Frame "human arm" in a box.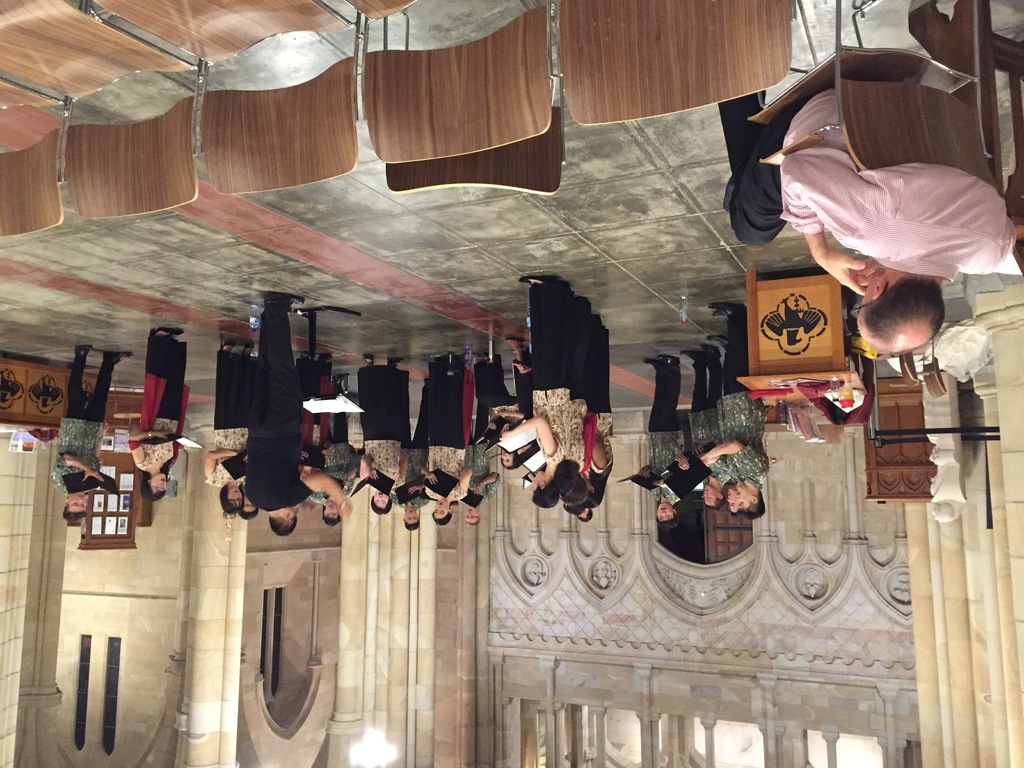
636:463:655:502.
